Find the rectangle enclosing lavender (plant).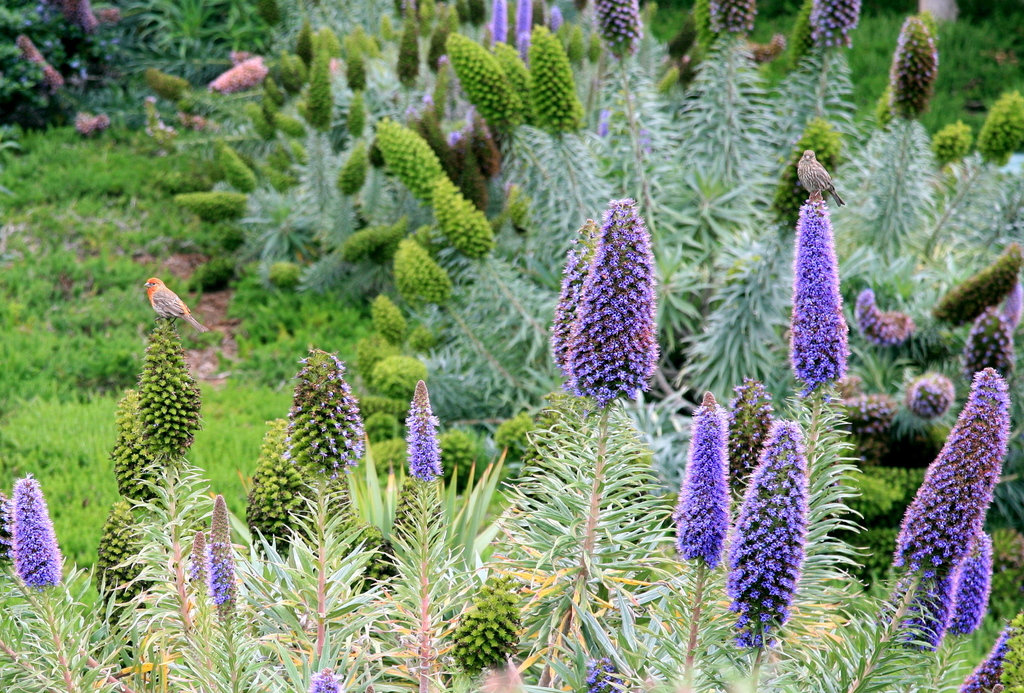
940,605,1023,692.
